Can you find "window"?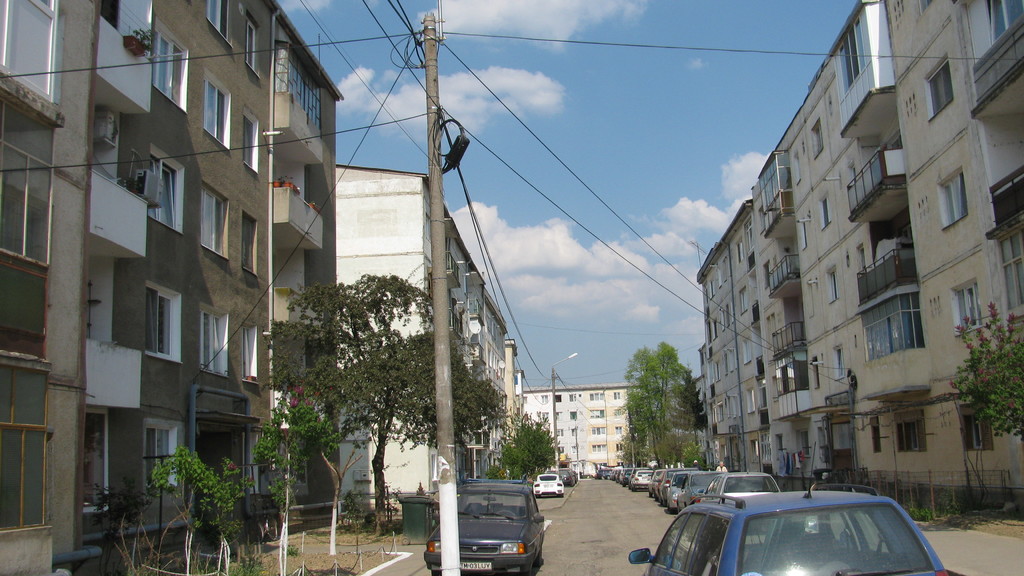
Yes, bounding box: region(955, 397, 998, 452).
